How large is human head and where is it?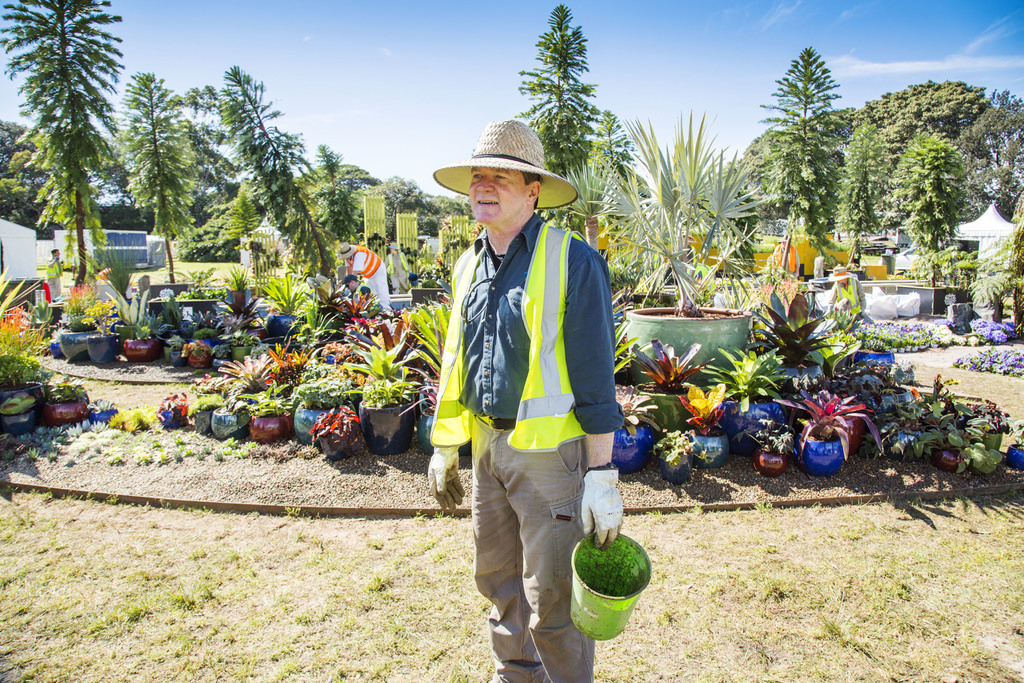
Bounding box: rect(335, 237, 354, 261).
